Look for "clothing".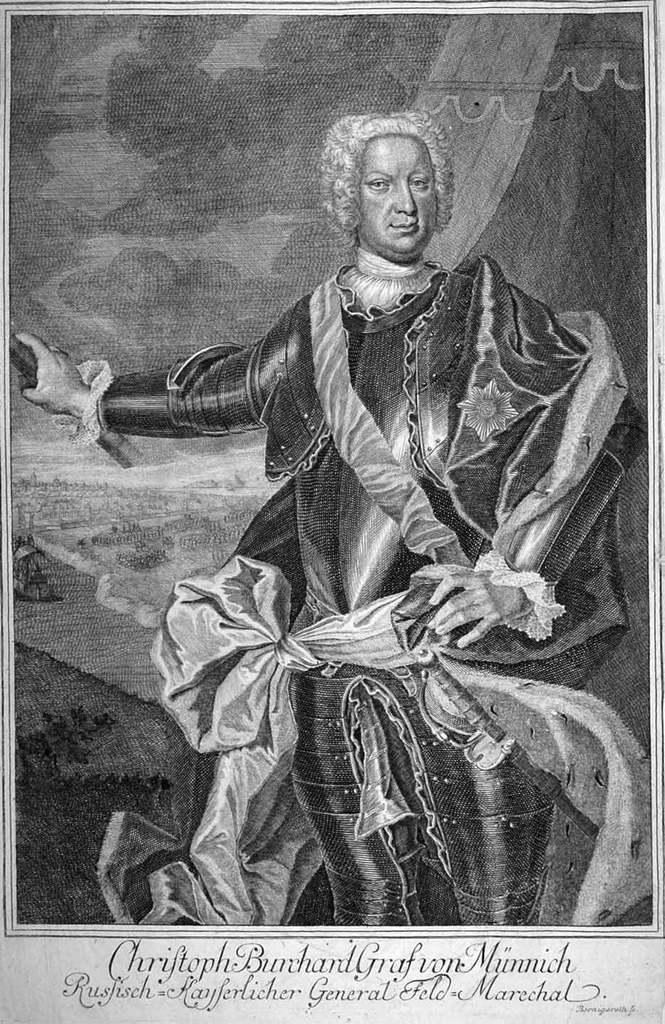
Found: (76,239,645,925).
